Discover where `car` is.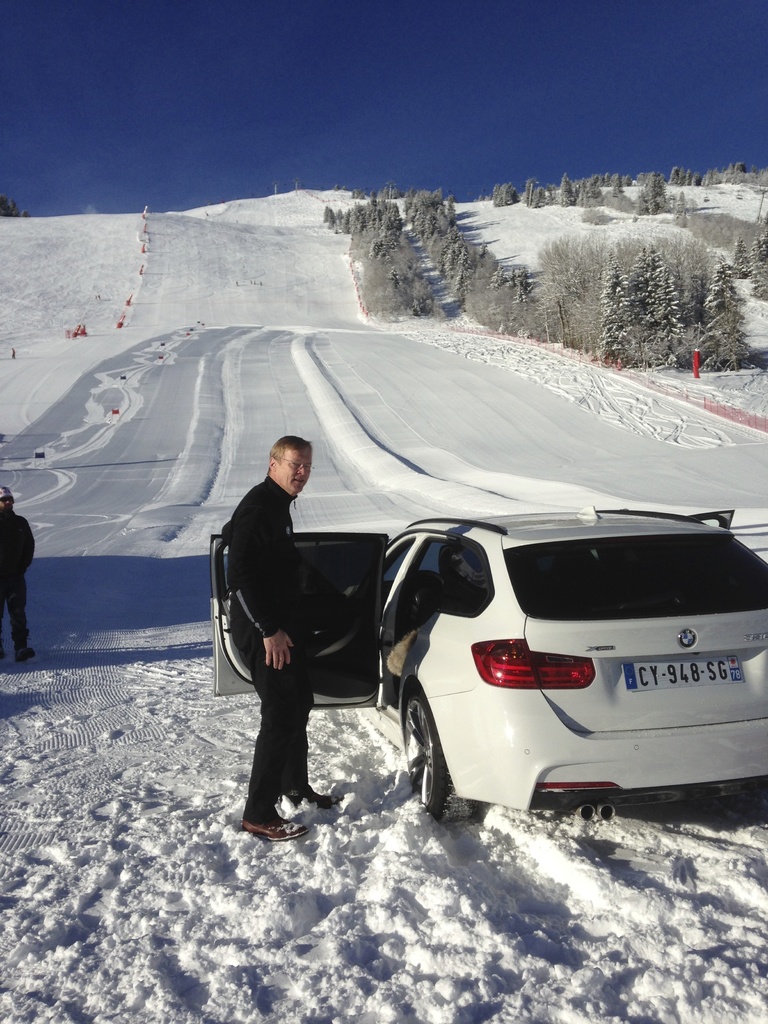
Discovered at 210 502 767 824.
